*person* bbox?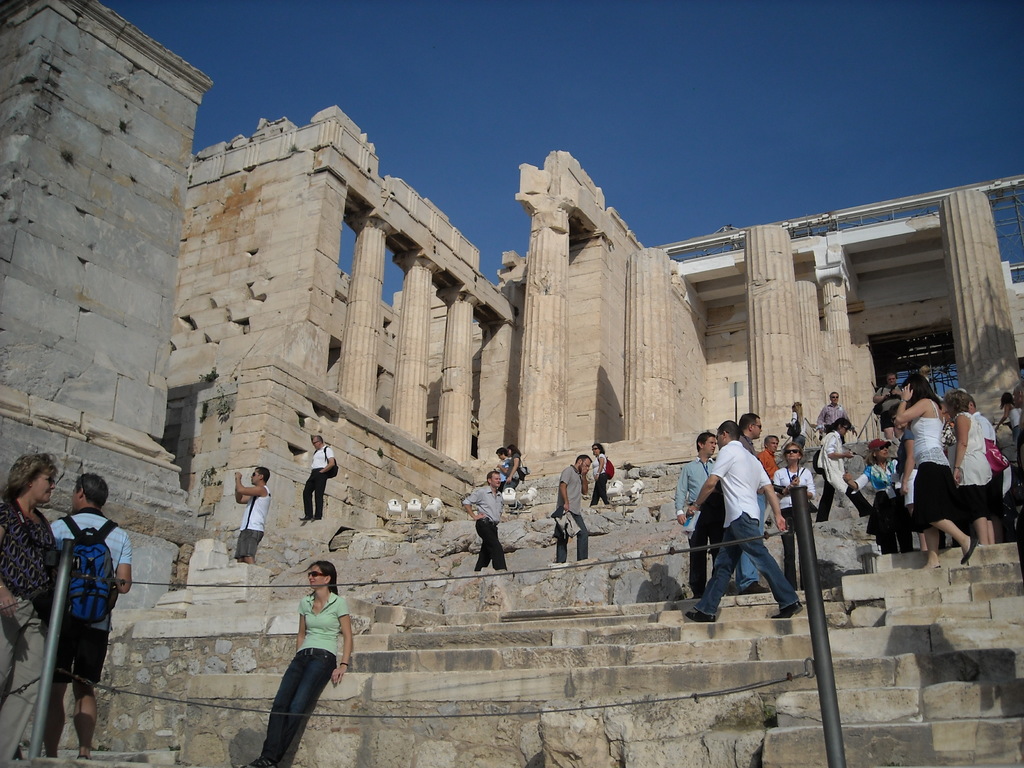
(987, 380, 1023, 547)
